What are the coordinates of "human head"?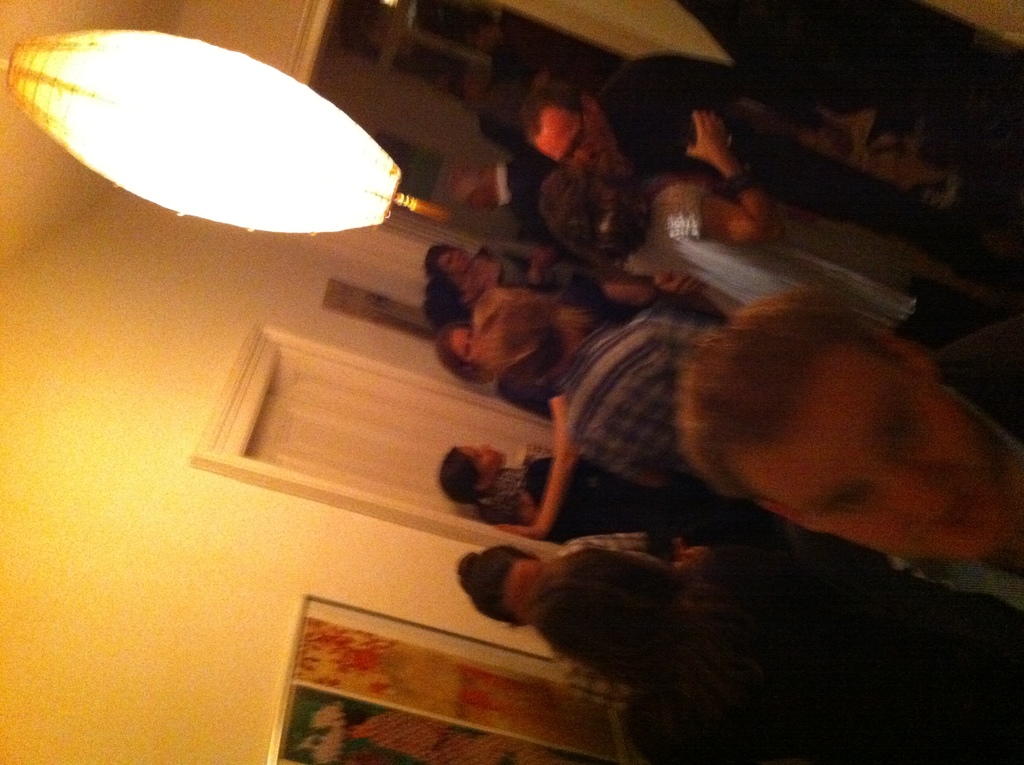
{"x1": 539, "y1": 183, "x2": 645, "y2": 250}.
